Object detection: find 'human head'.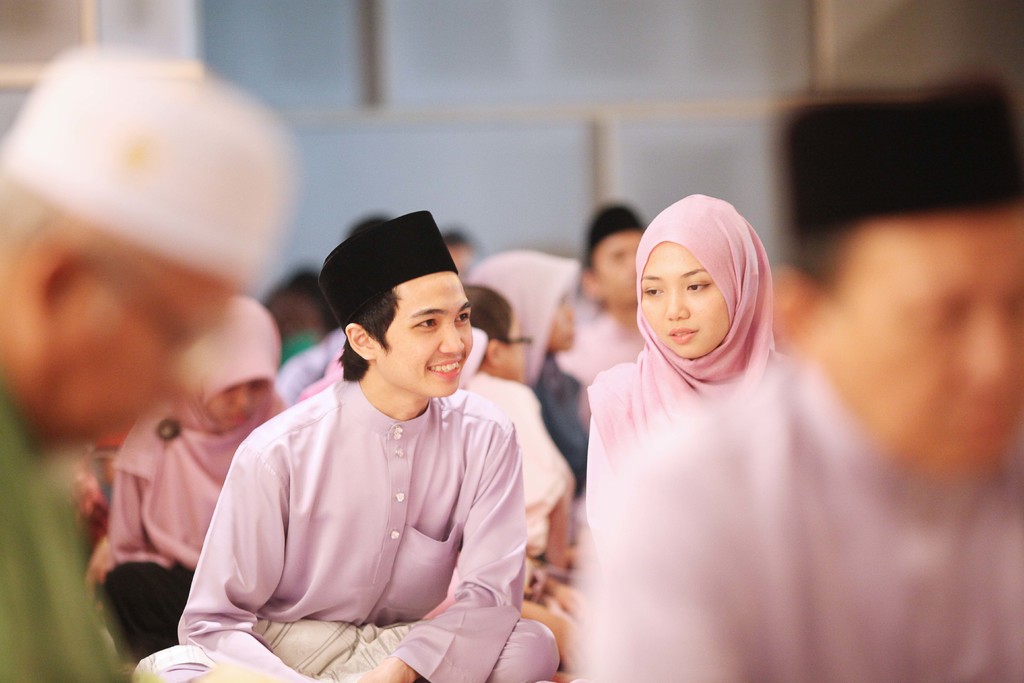
(467,279,522,381).
